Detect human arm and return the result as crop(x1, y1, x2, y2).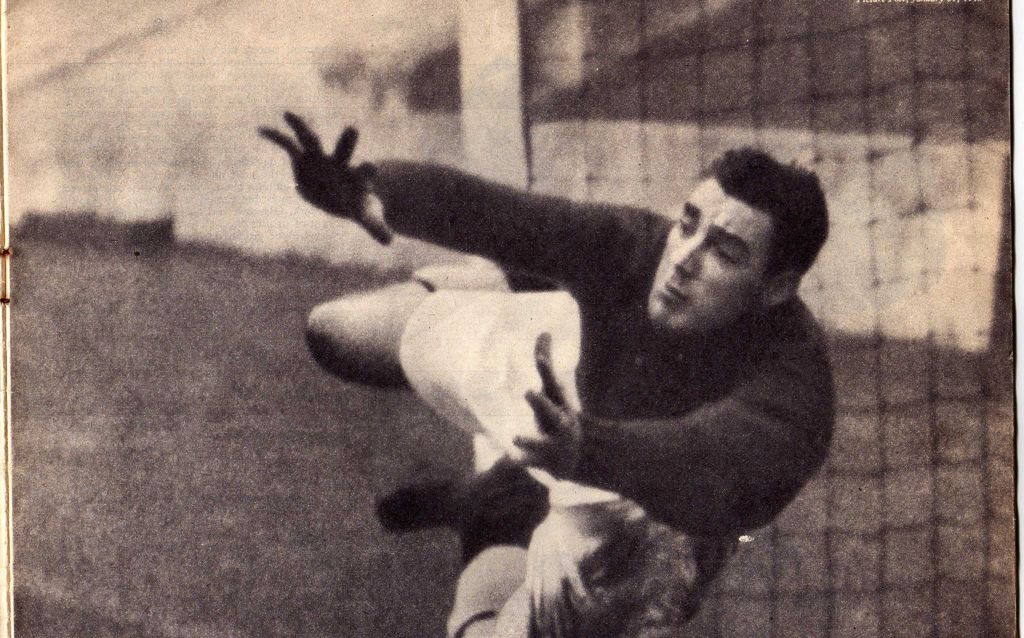
crop(245, 128, 660, 286).
